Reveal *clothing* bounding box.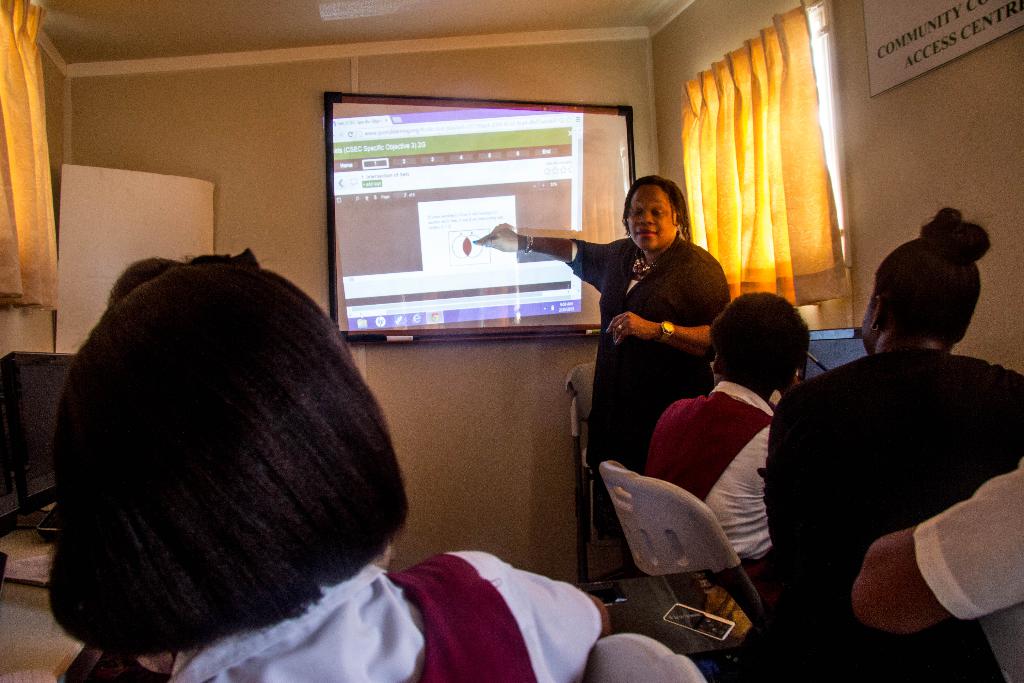
Revealed: region(643, 381, 776, 585).
